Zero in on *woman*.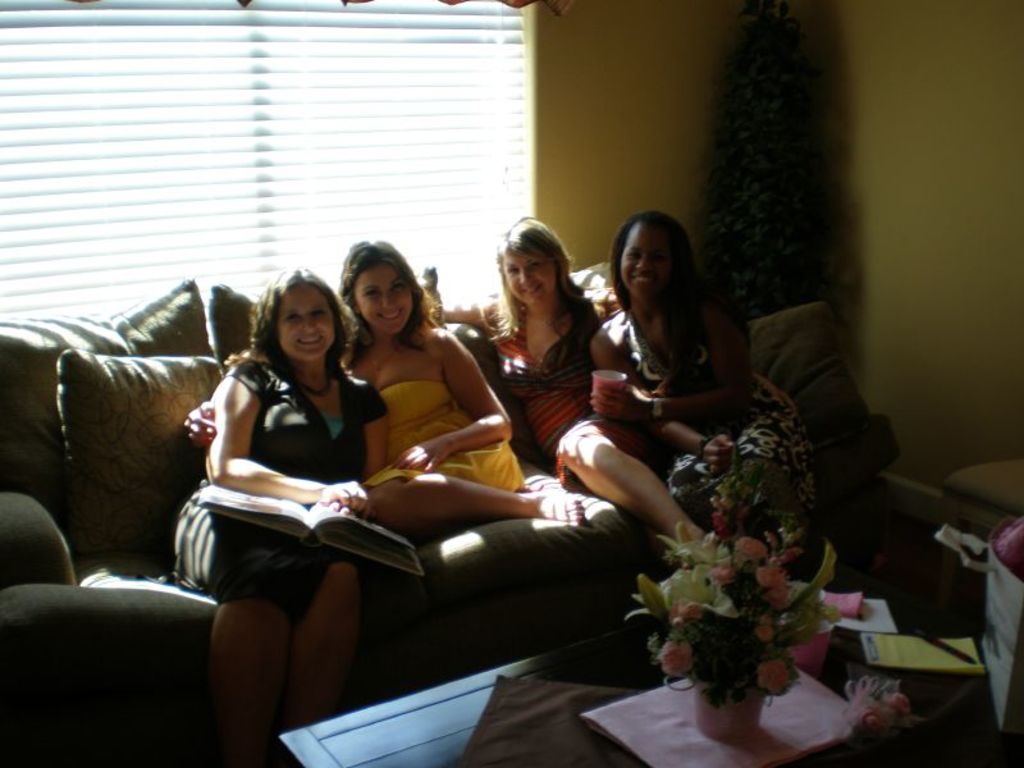
Zeroed in: detection(584, 210, 840, 534).
